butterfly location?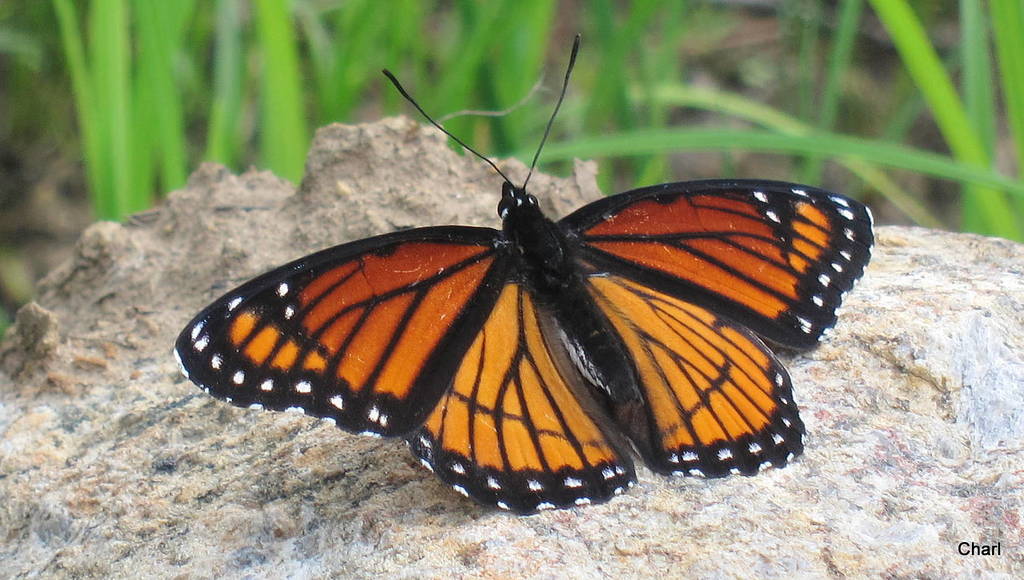
(x1=170, y1=31, x2=889, y2=512)
